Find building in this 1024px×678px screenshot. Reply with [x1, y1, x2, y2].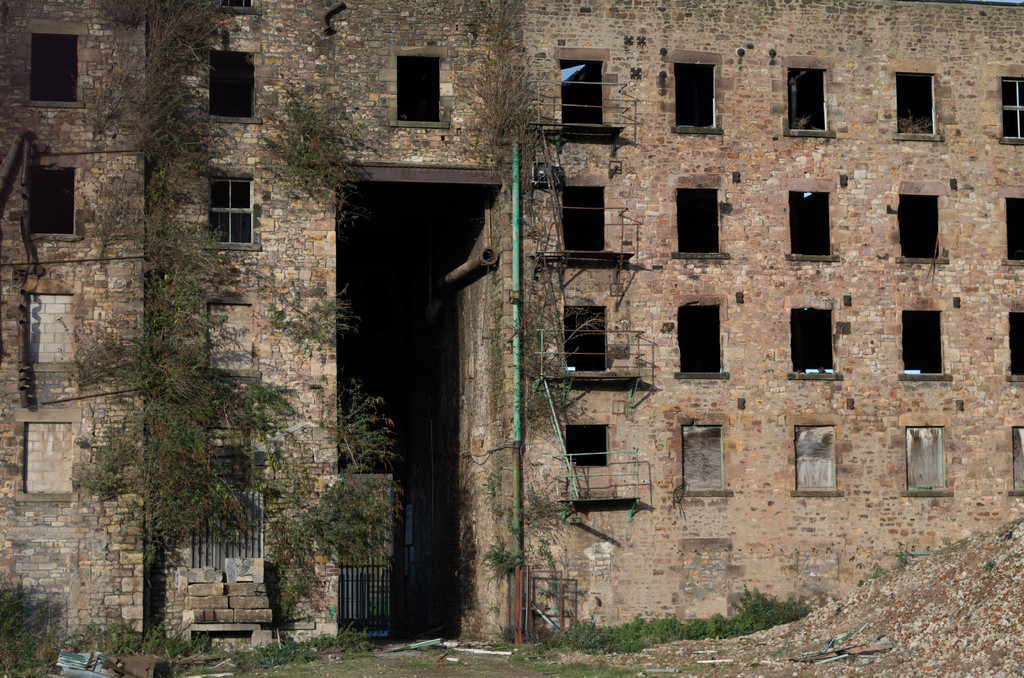
[0, 0, 1023, 653].
